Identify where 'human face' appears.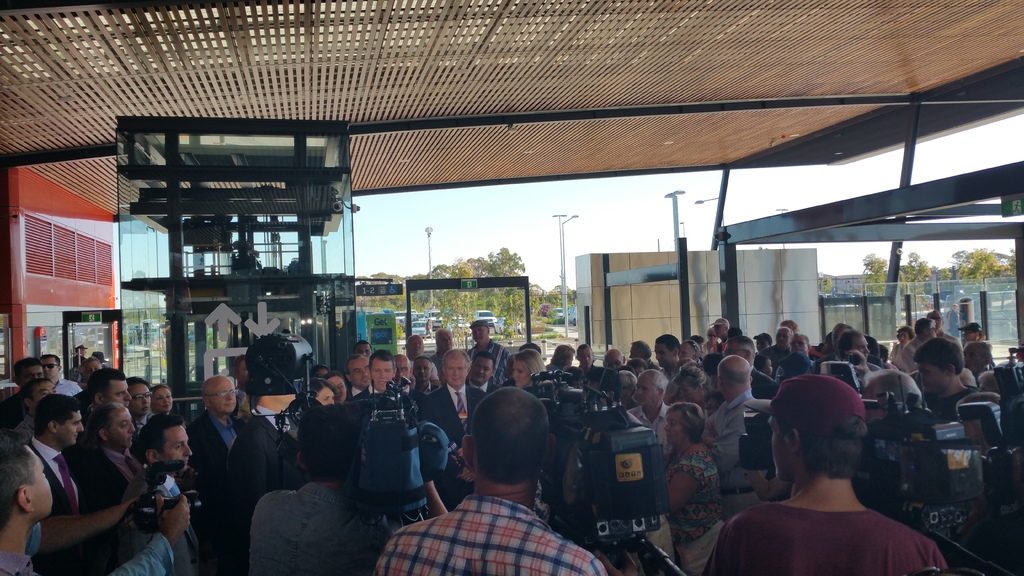
Appears at bbox=(964, 331, 973, 340).
